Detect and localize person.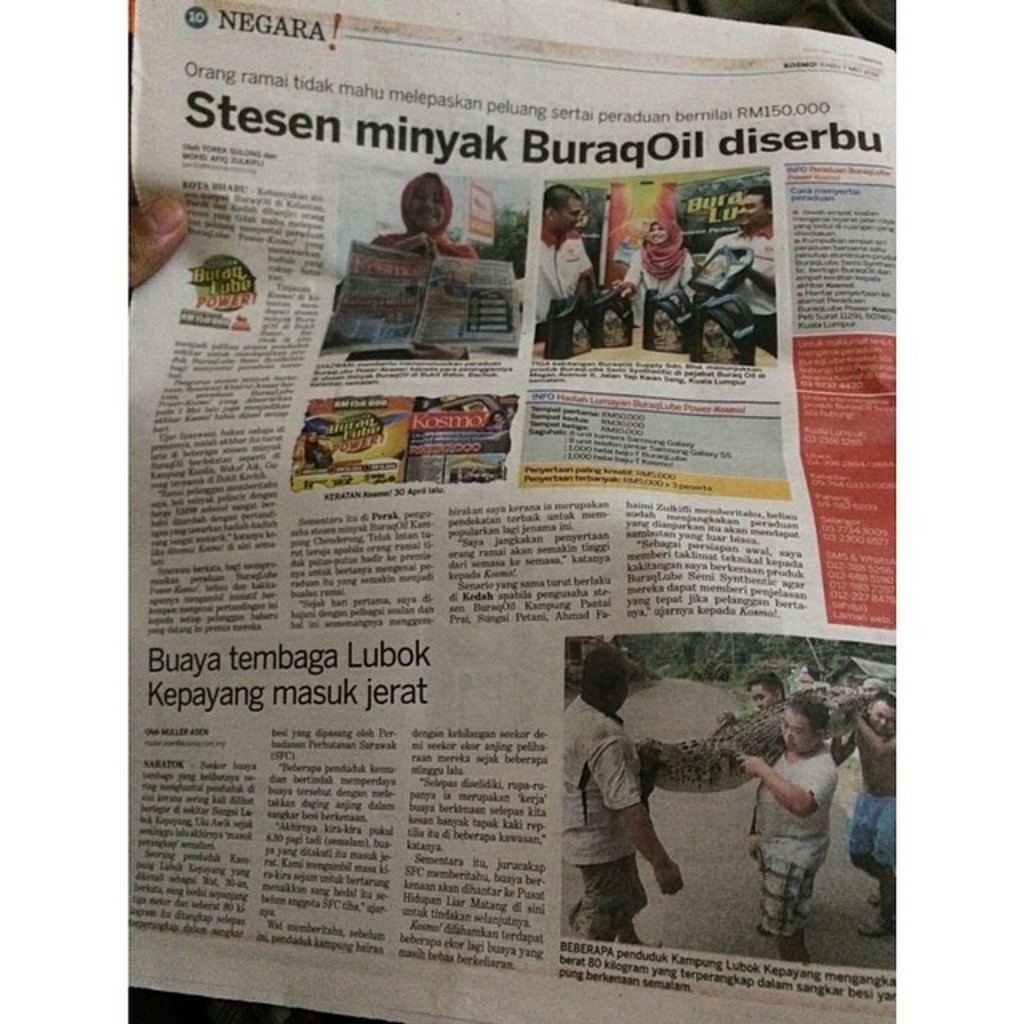
Localized at locate(122, 198, 181, 304).
